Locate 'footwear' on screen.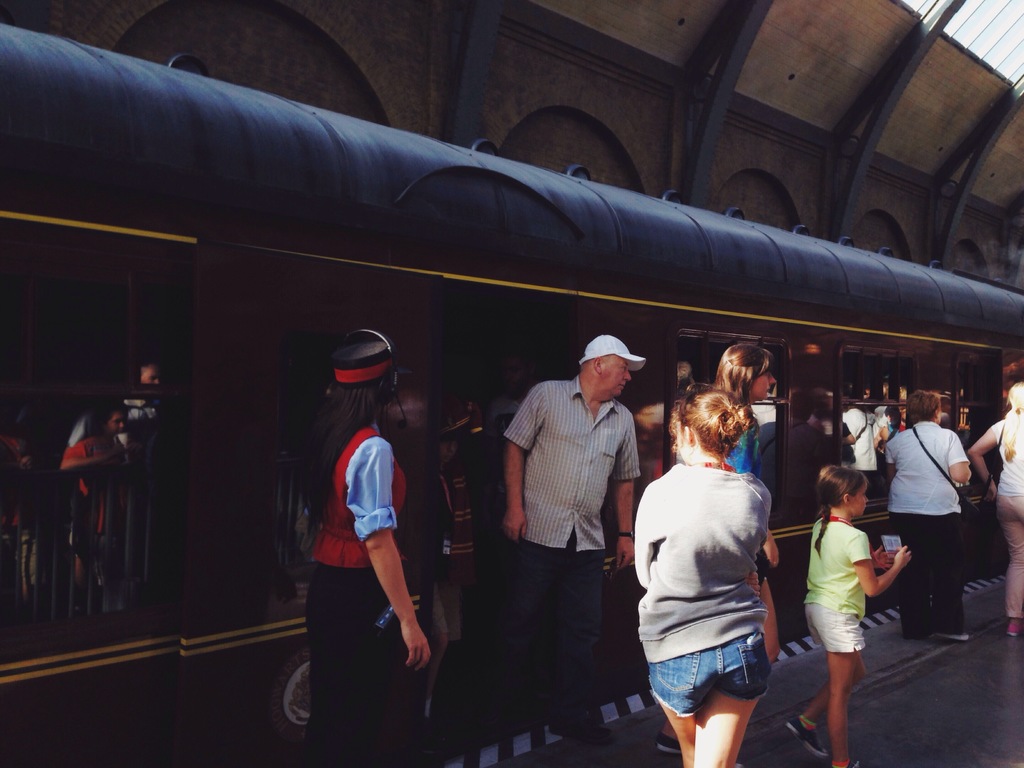
On screen at left=786, top=716, right=829, bottom=756.
